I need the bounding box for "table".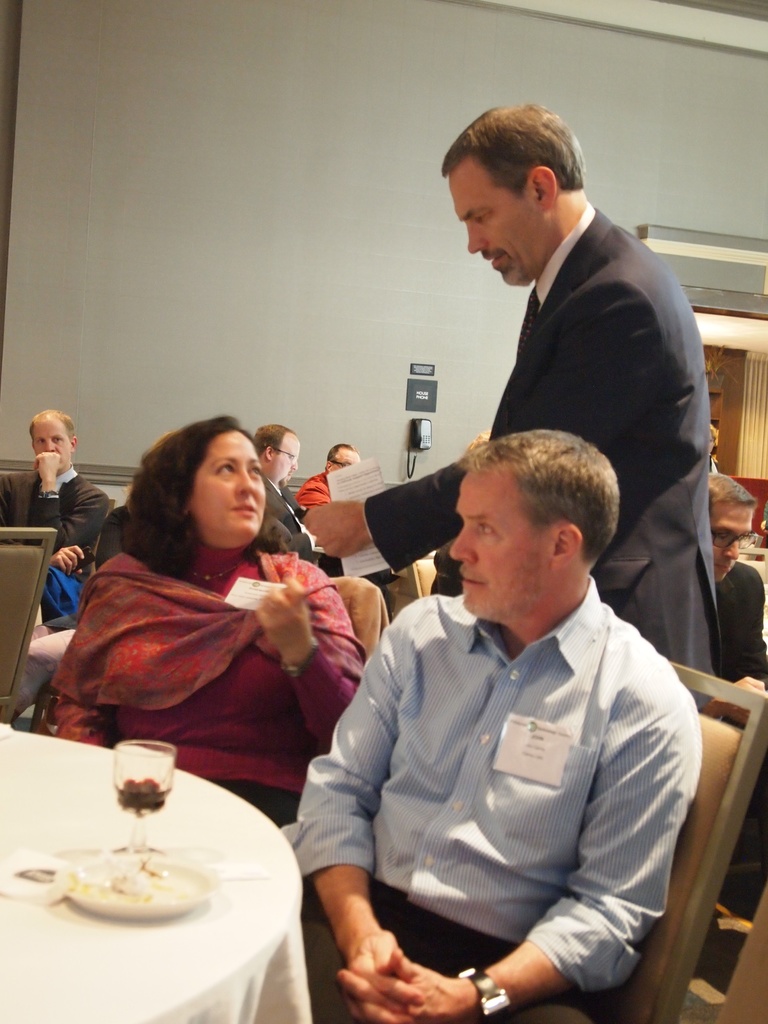
Here it is: (0, 696, 307, 1023).
